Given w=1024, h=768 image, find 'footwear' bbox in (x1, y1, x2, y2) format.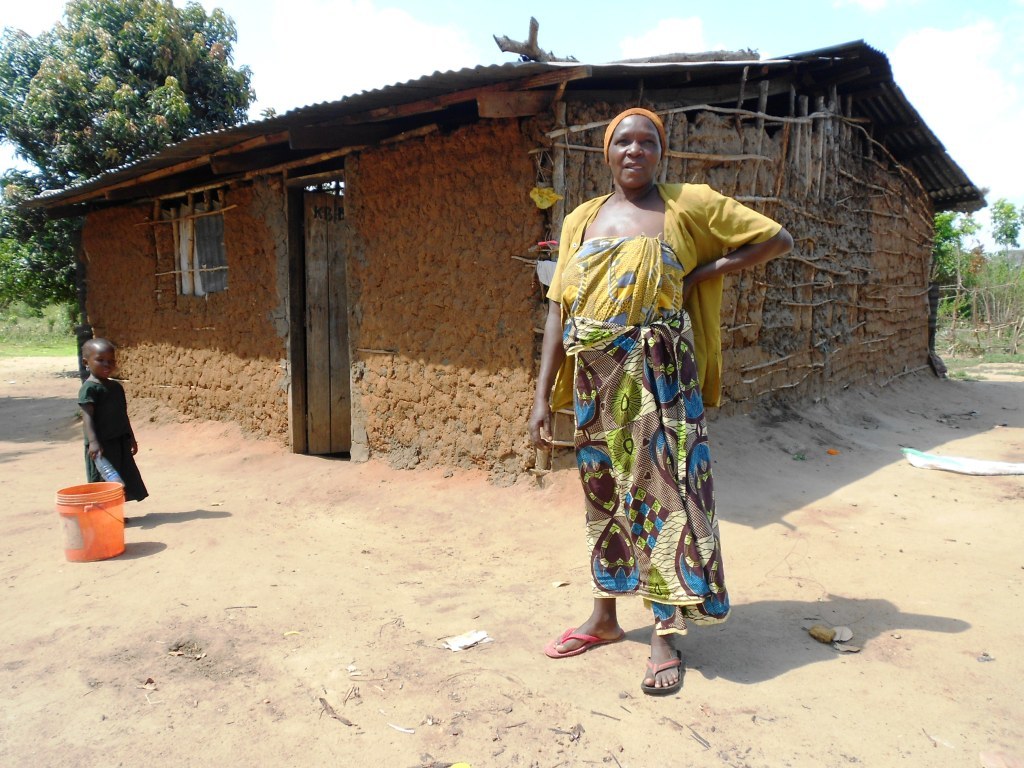
(630, 639, 699, 708).
